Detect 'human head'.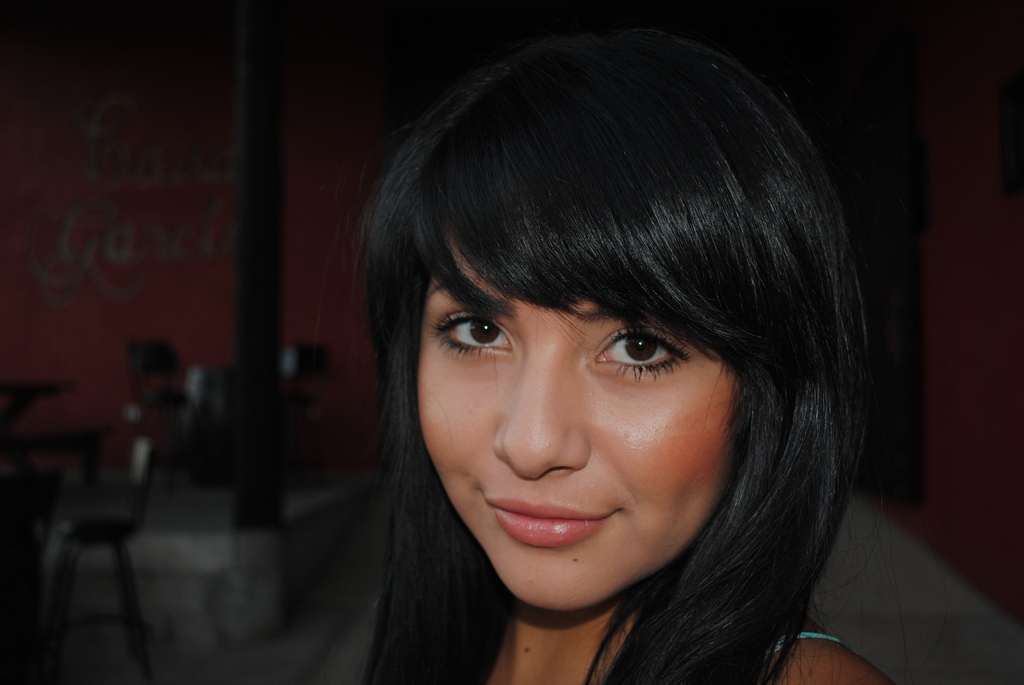
Detected at [x1=351, y1=26, x2=879, y2=683].
